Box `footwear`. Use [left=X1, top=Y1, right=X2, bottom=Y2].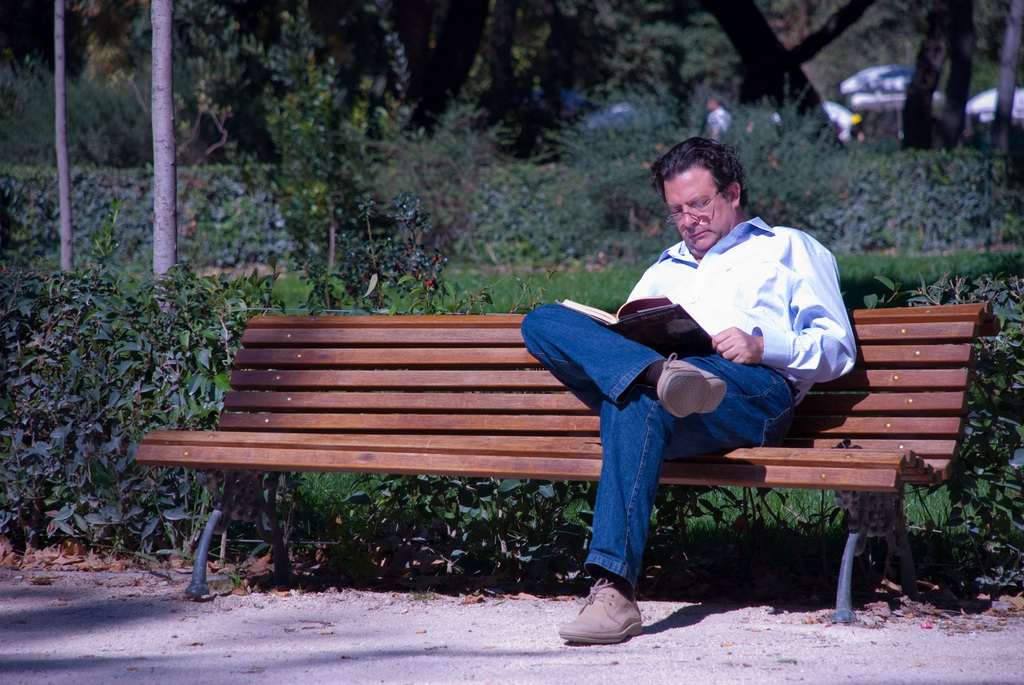
[left=659, top=349, right=729, bottom=421].
